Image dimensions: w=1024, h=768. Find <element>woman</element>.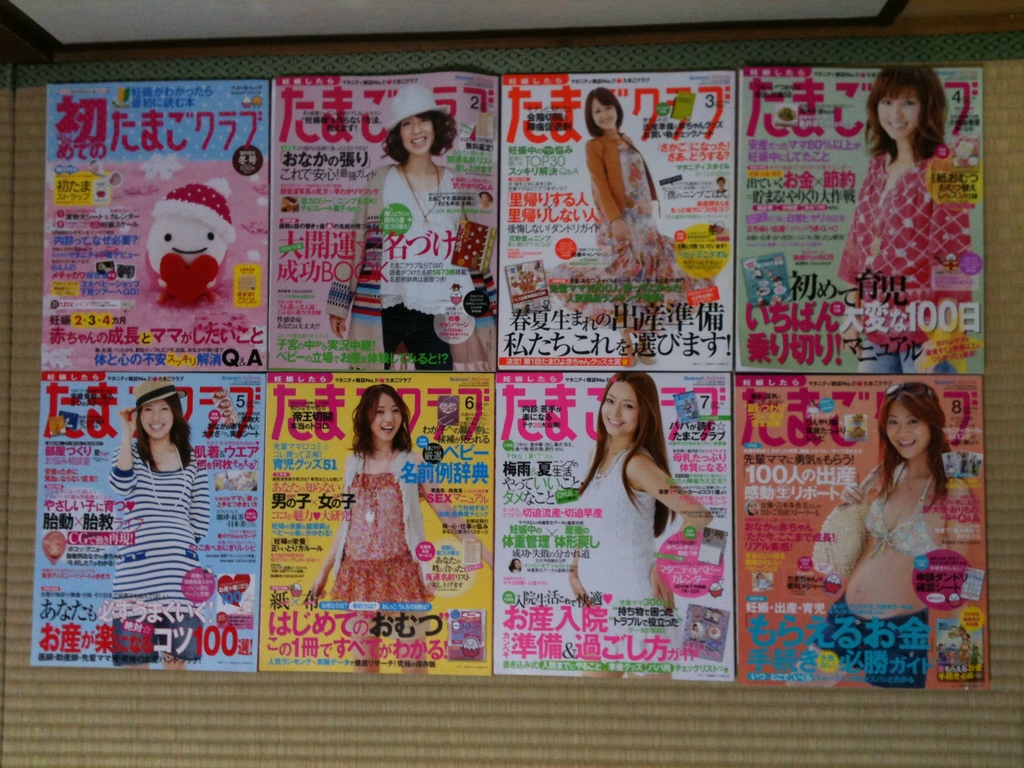
bbox=[323, 84, 499, 373].
